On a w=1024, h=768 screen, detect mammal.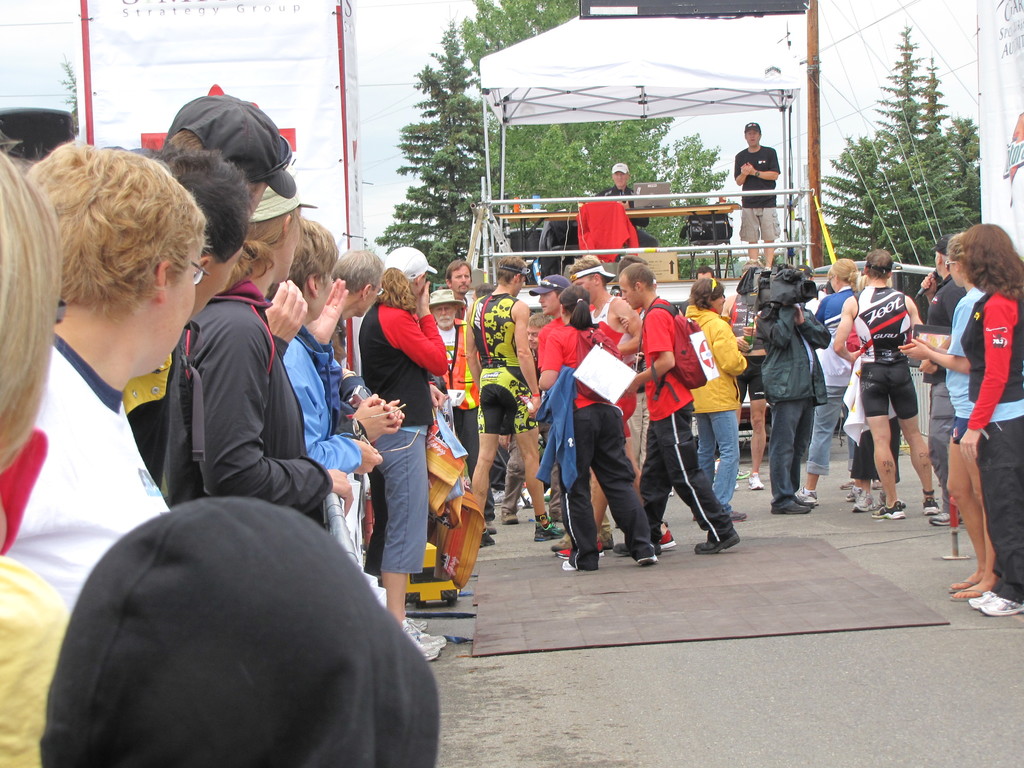
430/257/476/488.
